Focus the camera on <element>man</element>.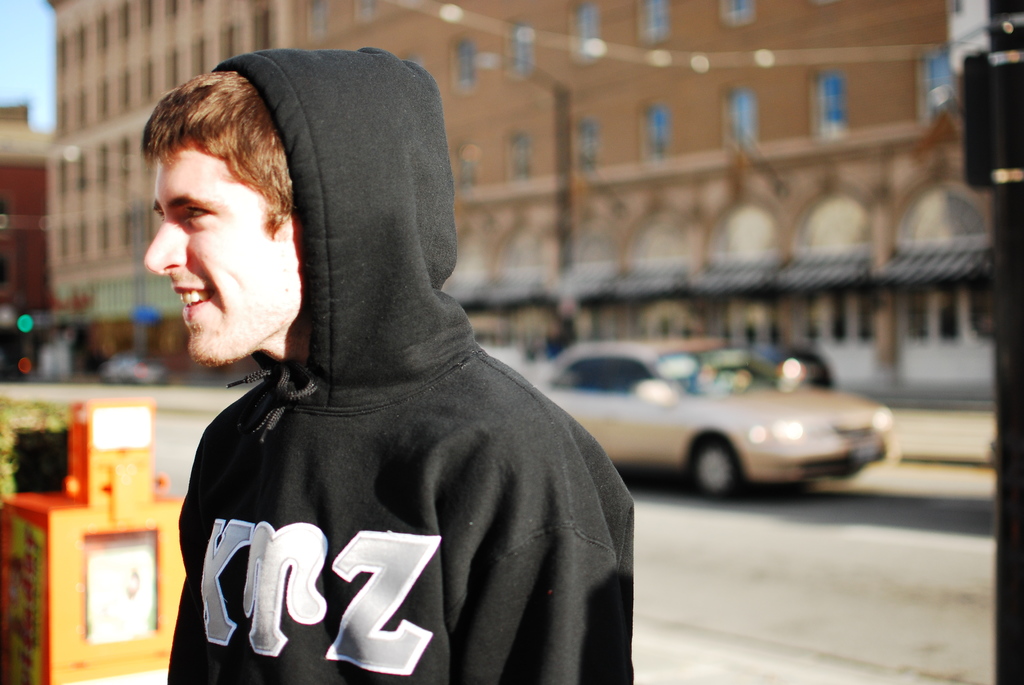
Focus region: box=[117, 19, 710, 670].
